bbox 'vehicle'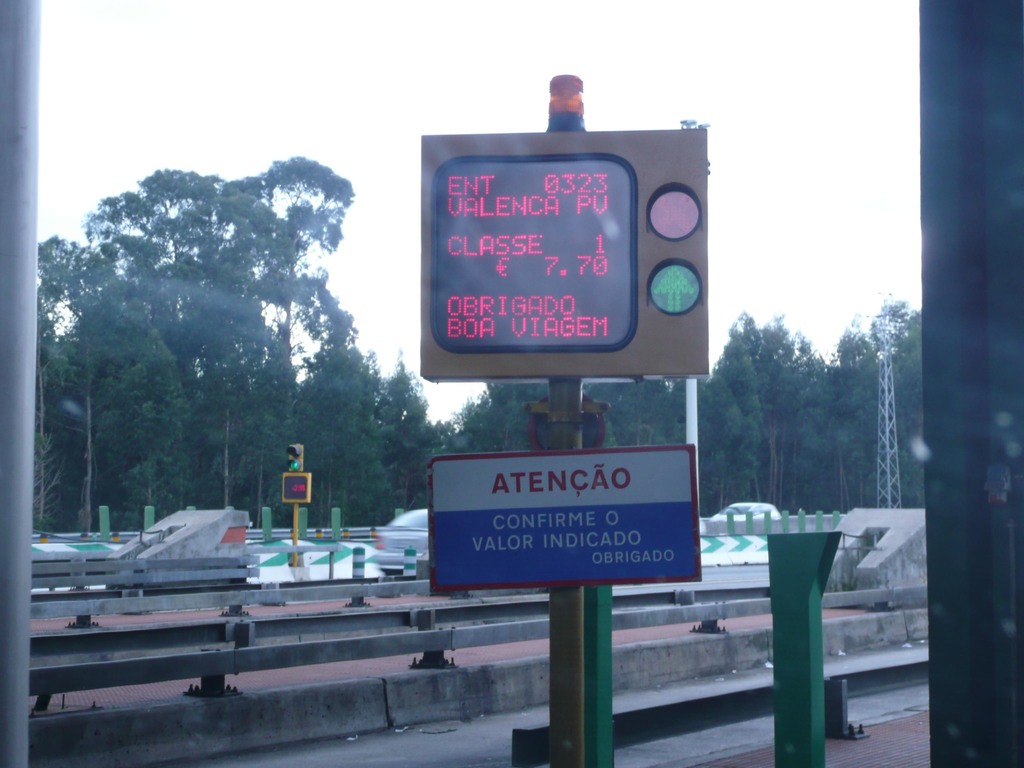
x1=370 y1=500 x2=439 y2=570
